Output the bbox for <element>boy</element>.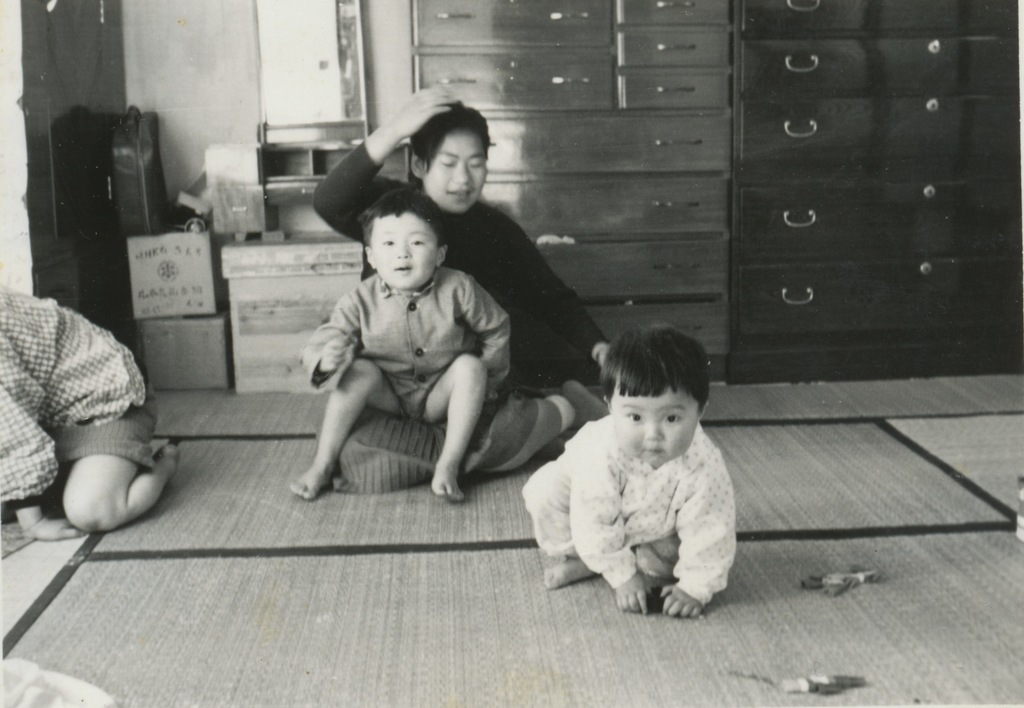
box=[291, 186, 507, 501].
